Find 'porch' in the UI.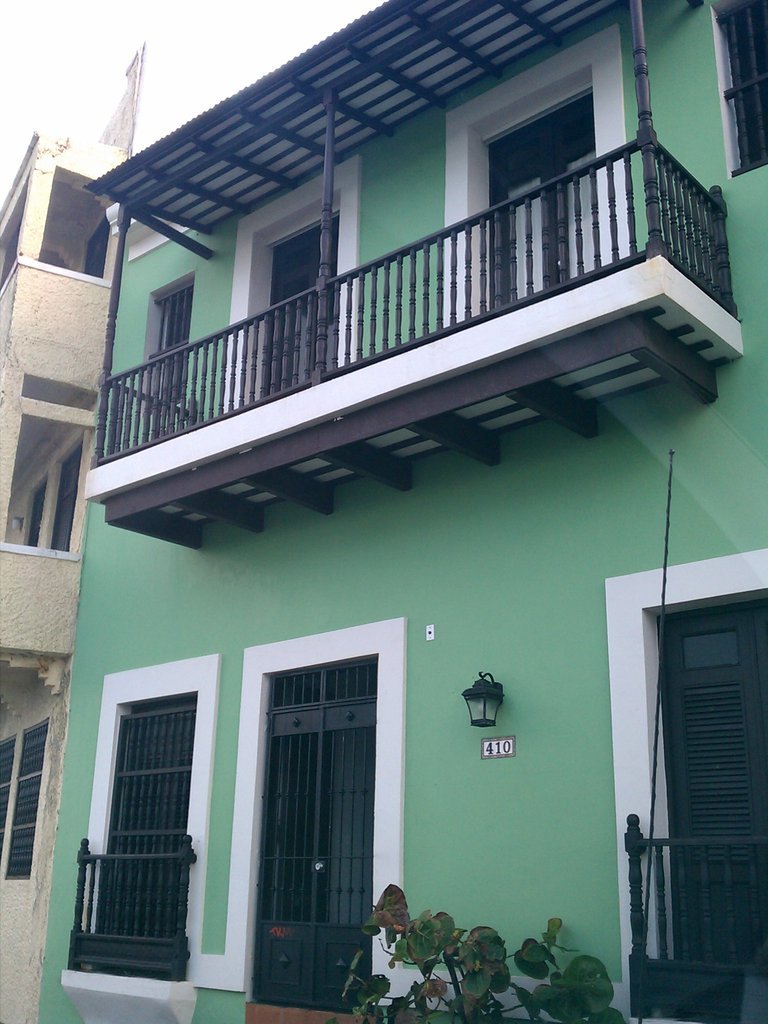
UI element at x1=0, y1=157, x2=103, y2=425.
